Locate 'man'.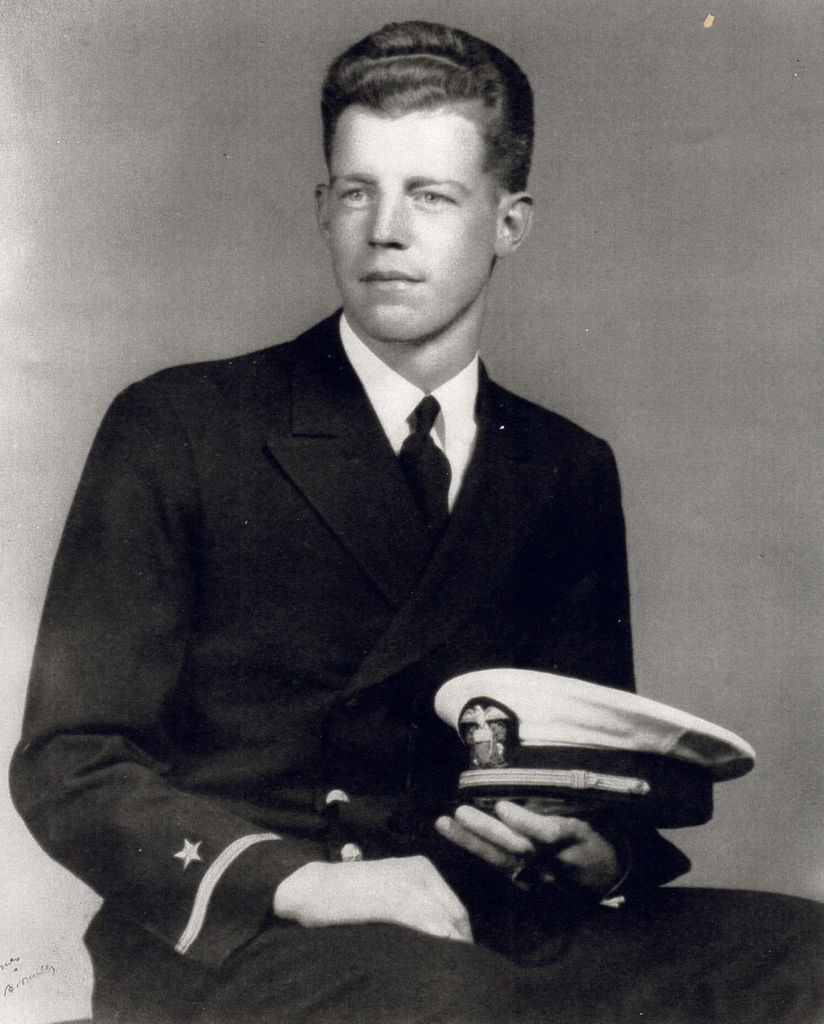
Bounding box: (left=1, top=13, right=823, bottom=1023).
